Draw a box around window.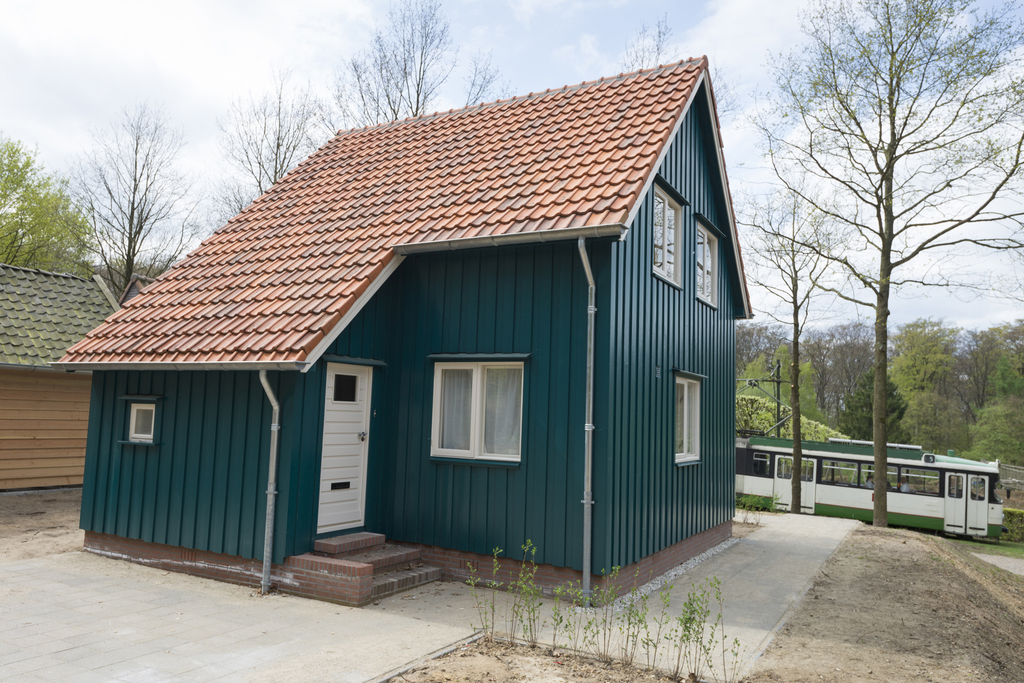
<box>125,404,154,446</box>.
